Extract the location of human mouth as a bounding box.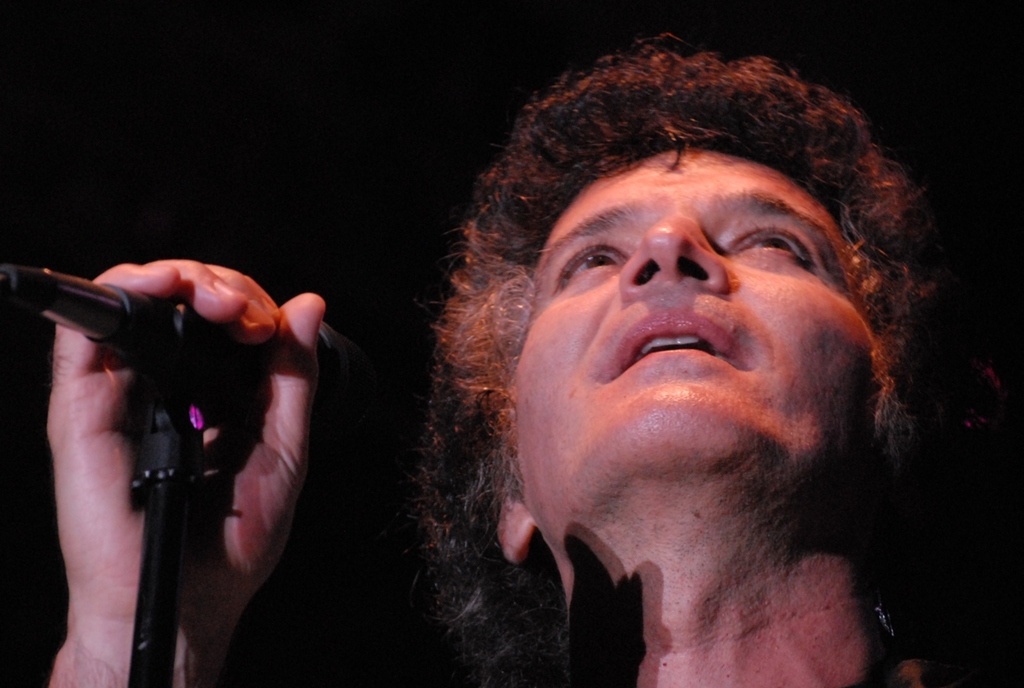
BBox(603, 306, 753, 379).
